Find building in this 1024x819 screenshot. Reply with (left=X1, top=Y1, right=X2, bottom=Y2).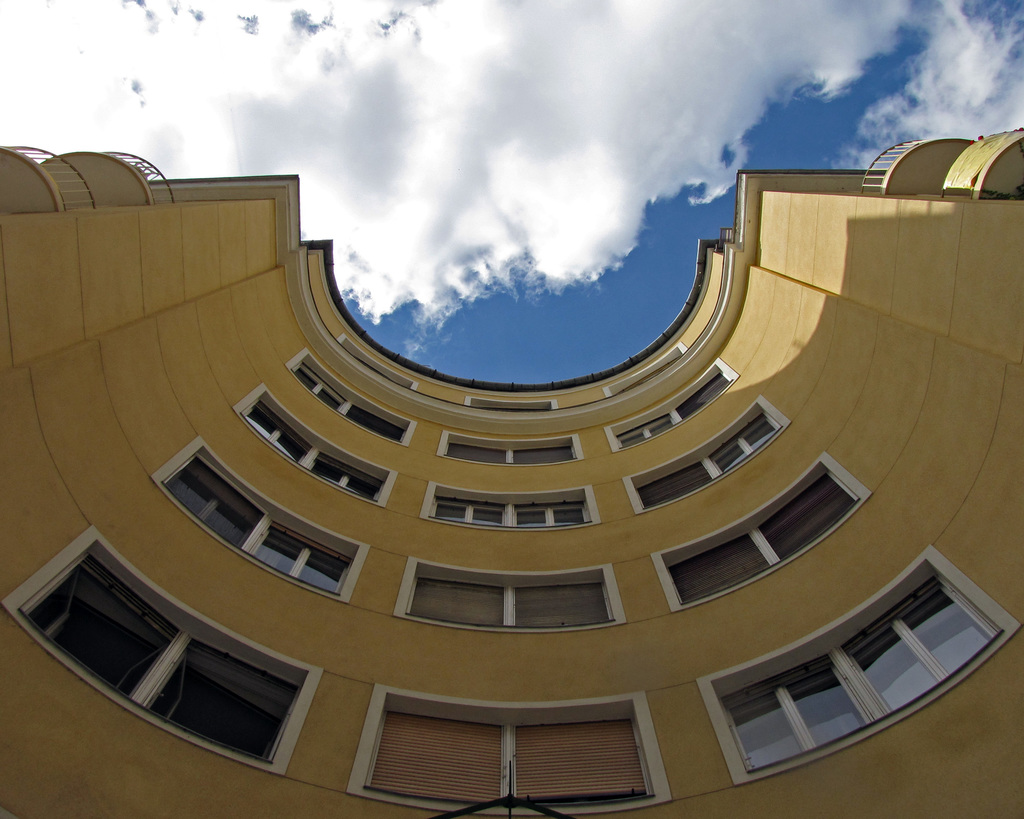
(left=0, top=131, right=1023, bottom=818).
